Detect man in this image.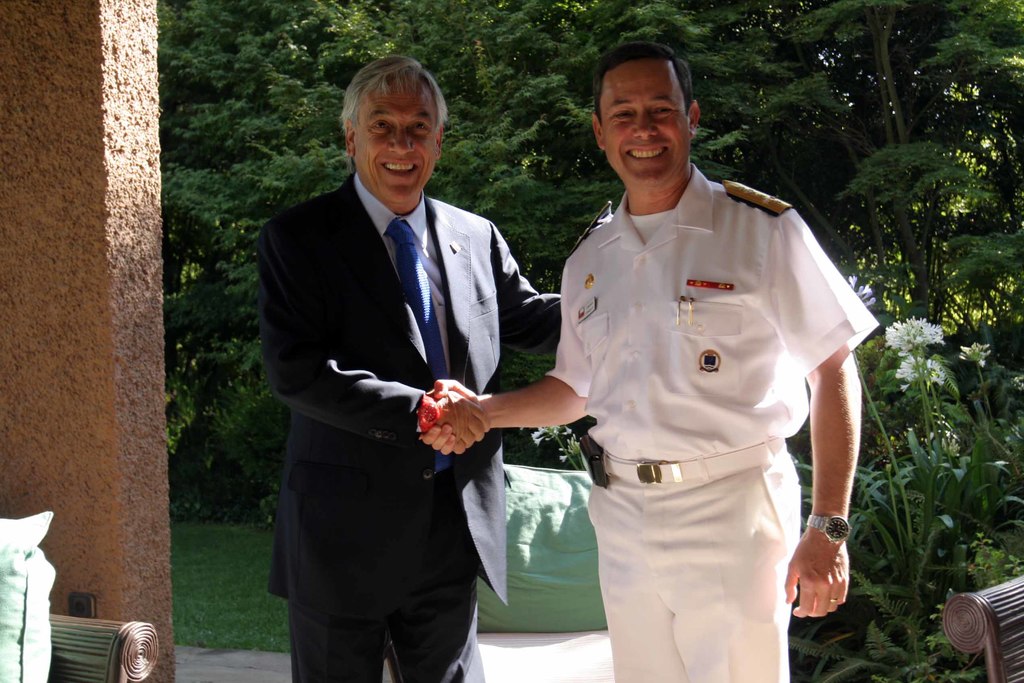
Detection: 260/55/563/682.
